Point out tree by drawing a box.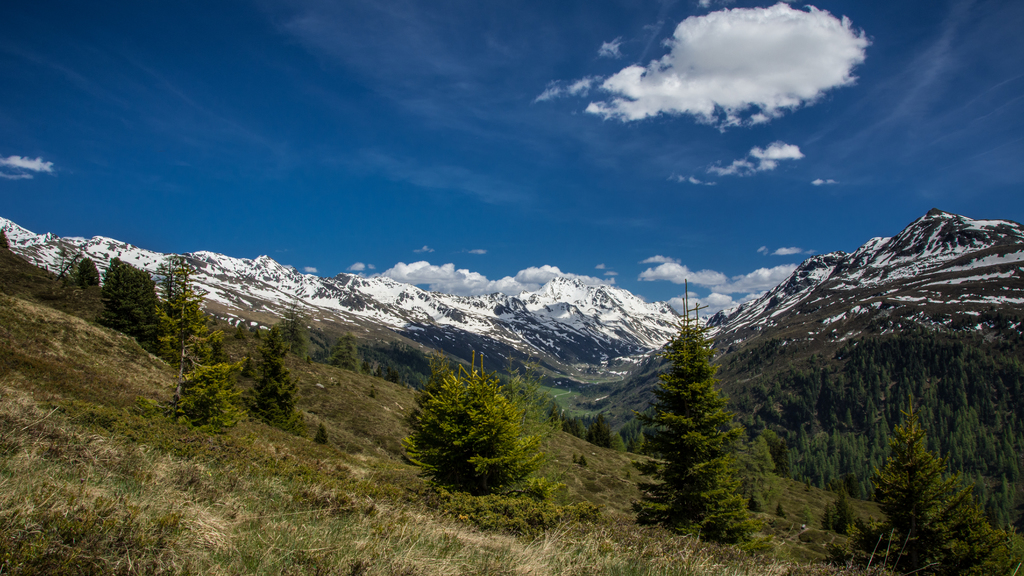
(left=242, top=323, right=298, bottom=431).
